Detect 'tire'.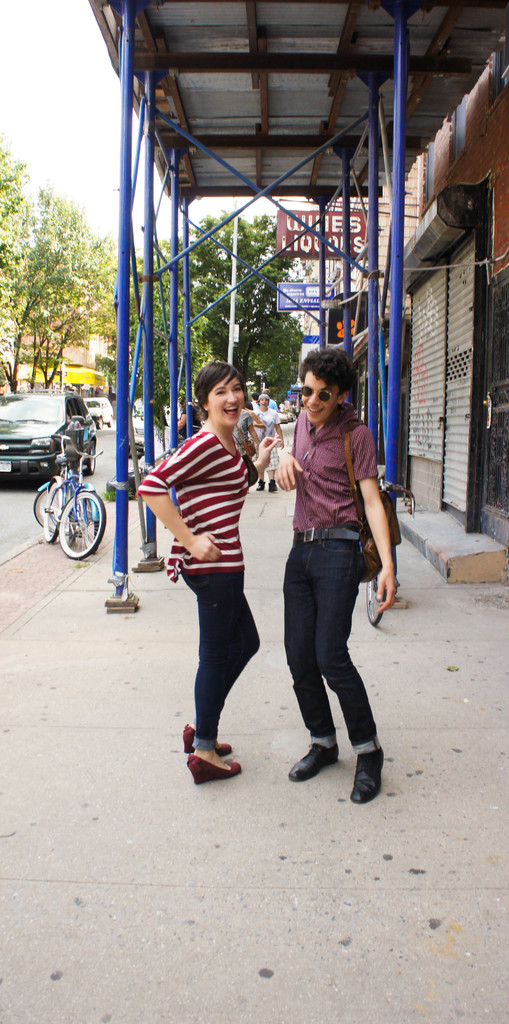
Detected at crop(85, 438, 99, 477).
